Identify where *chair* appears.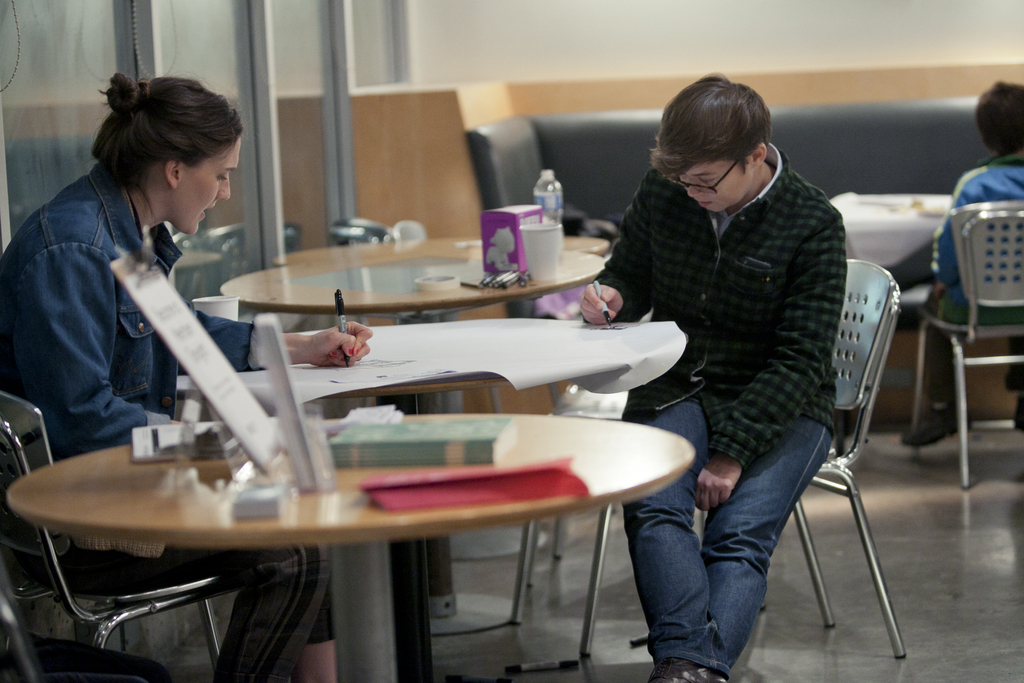
Appears at 746 253 927 682.
